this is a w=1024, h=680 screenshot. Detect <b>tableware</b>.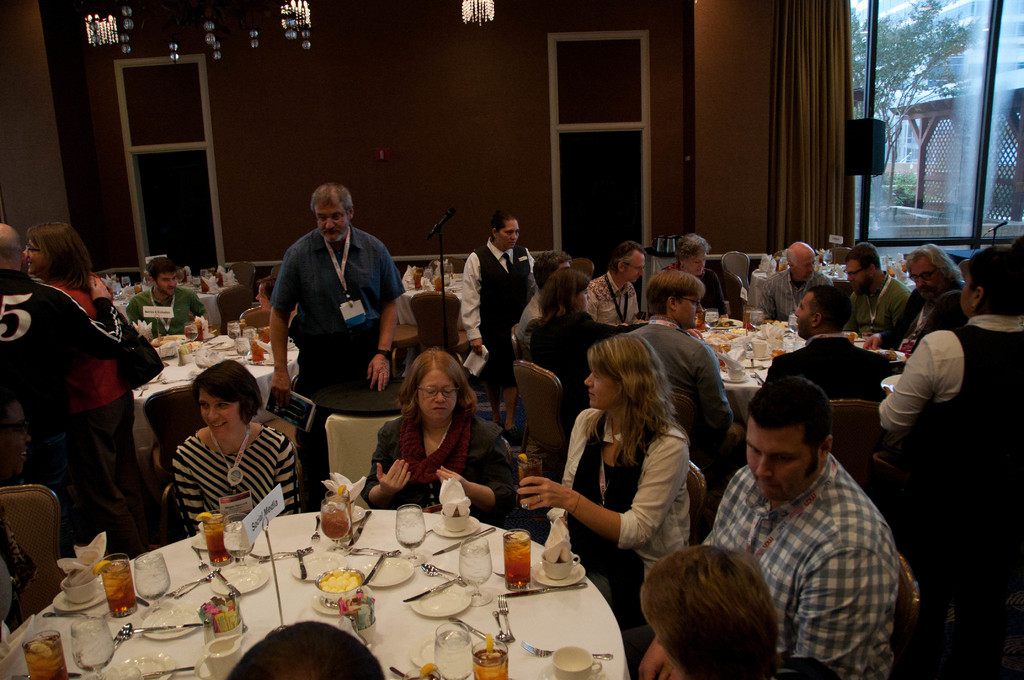
x1=426 y1=513 x2=483 y2=540.
